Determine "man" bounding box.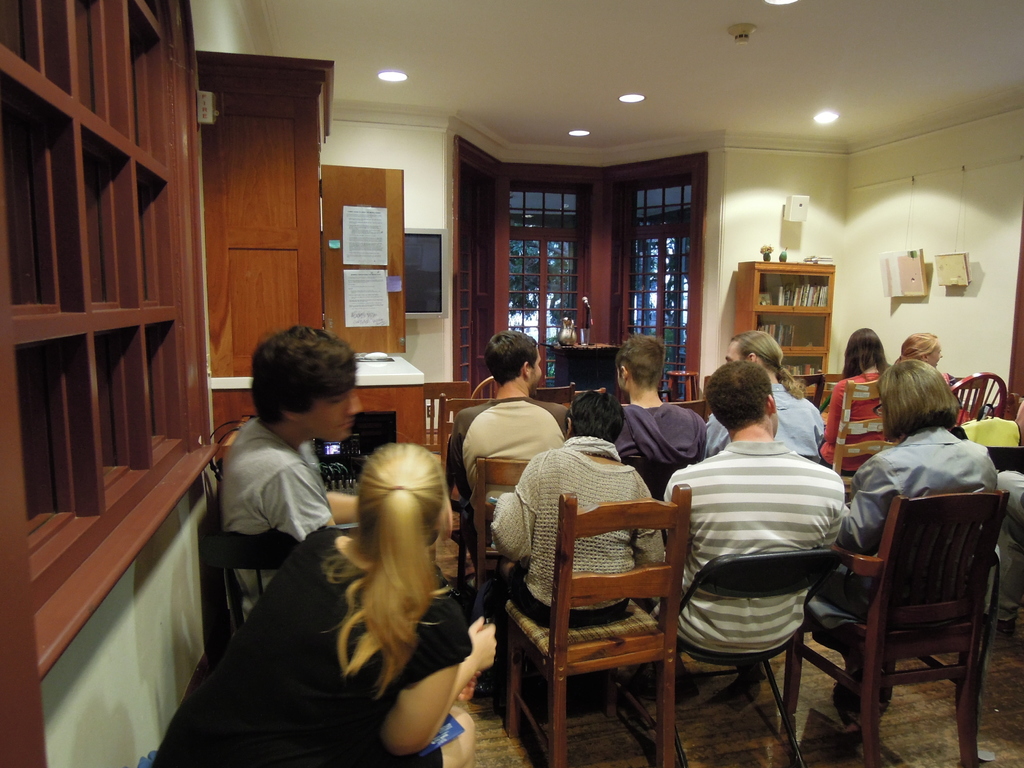
Determined: 705,331,826,458.
